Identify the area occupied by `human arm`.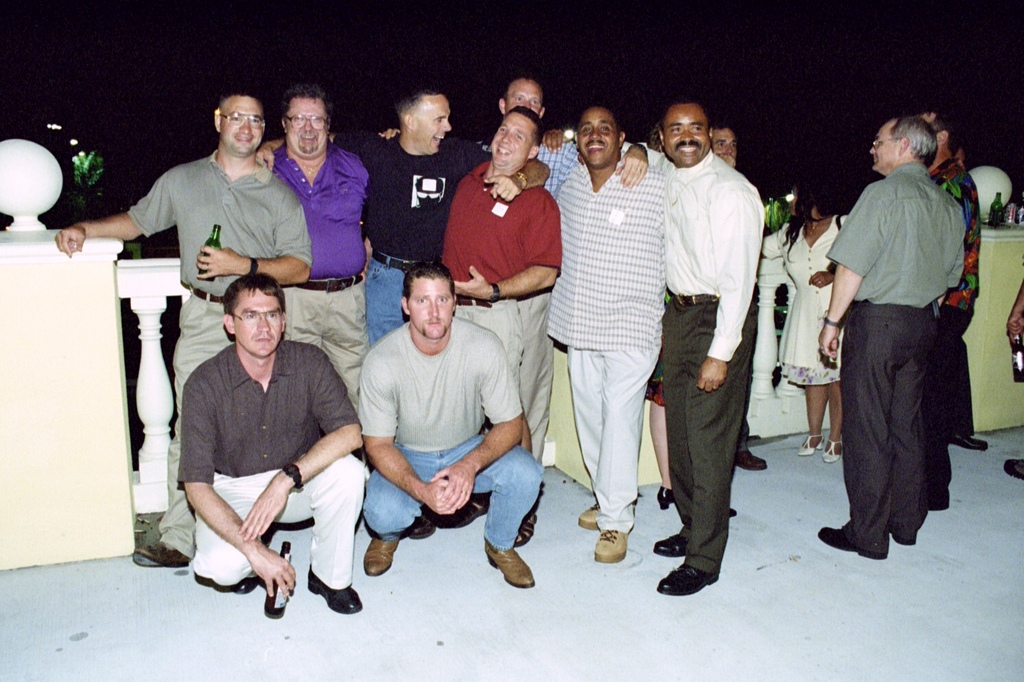
Area: select_region(454, 196, 560, 302).
